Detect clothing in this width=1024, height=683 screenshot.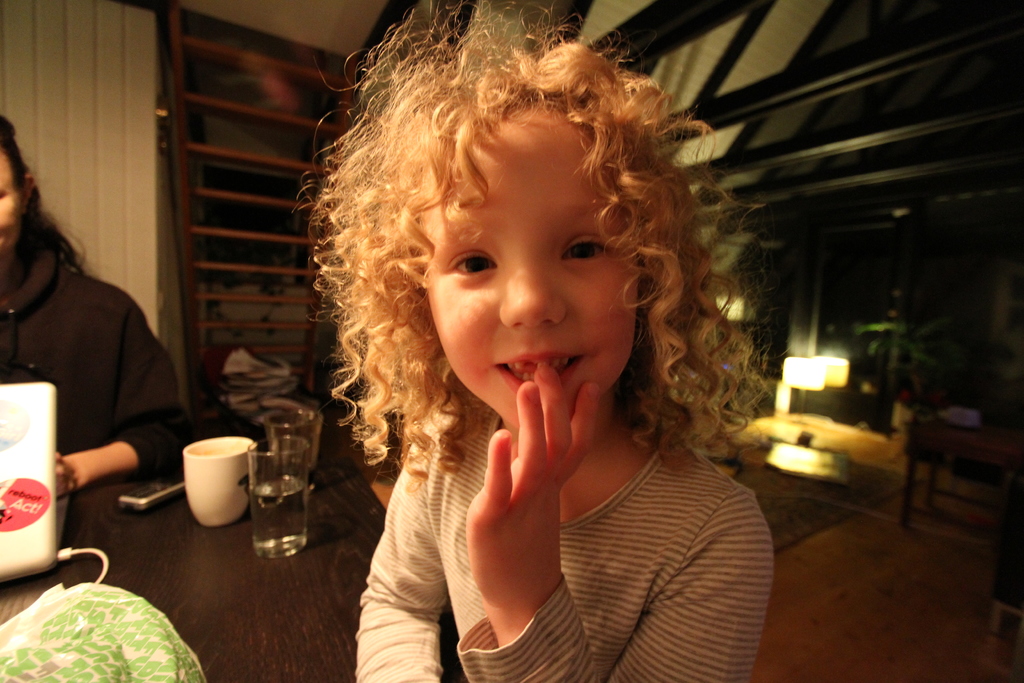
Detection: <box>355,411,774,682</box>.
